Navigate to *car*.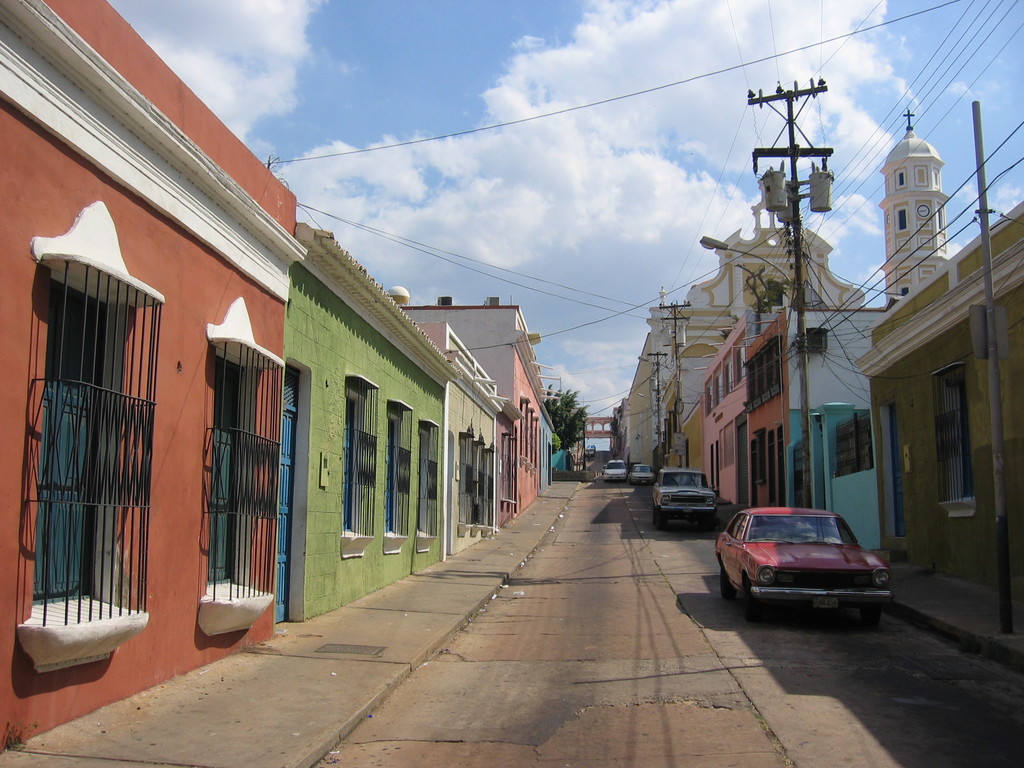
Navigation target: select_region(623, 458, 655, 487).
